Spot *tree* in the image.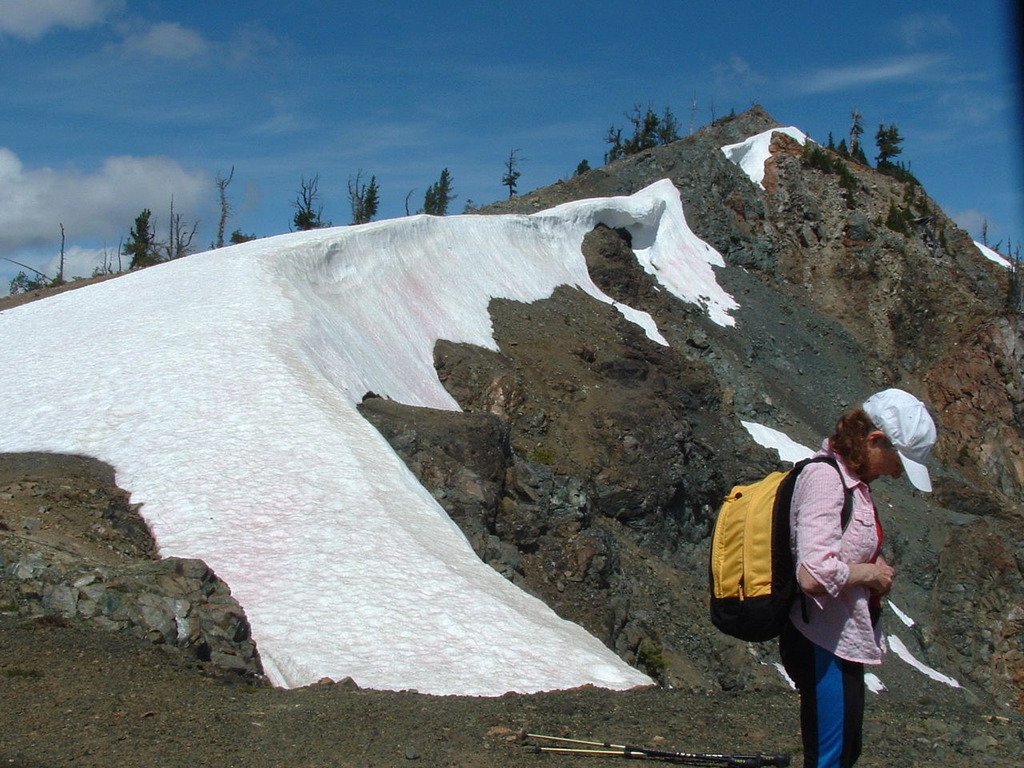
*tree* found at 686, 88, 702, 138.
